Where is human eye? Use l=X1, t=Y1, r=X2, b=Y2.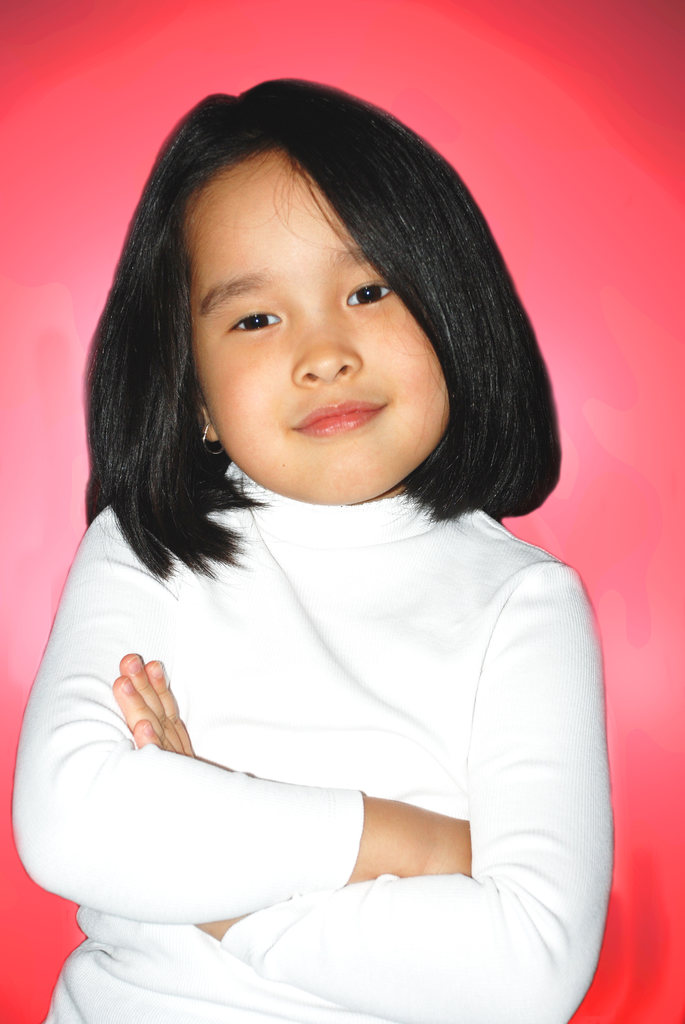
l=342, t=273, r=394, b=314.
